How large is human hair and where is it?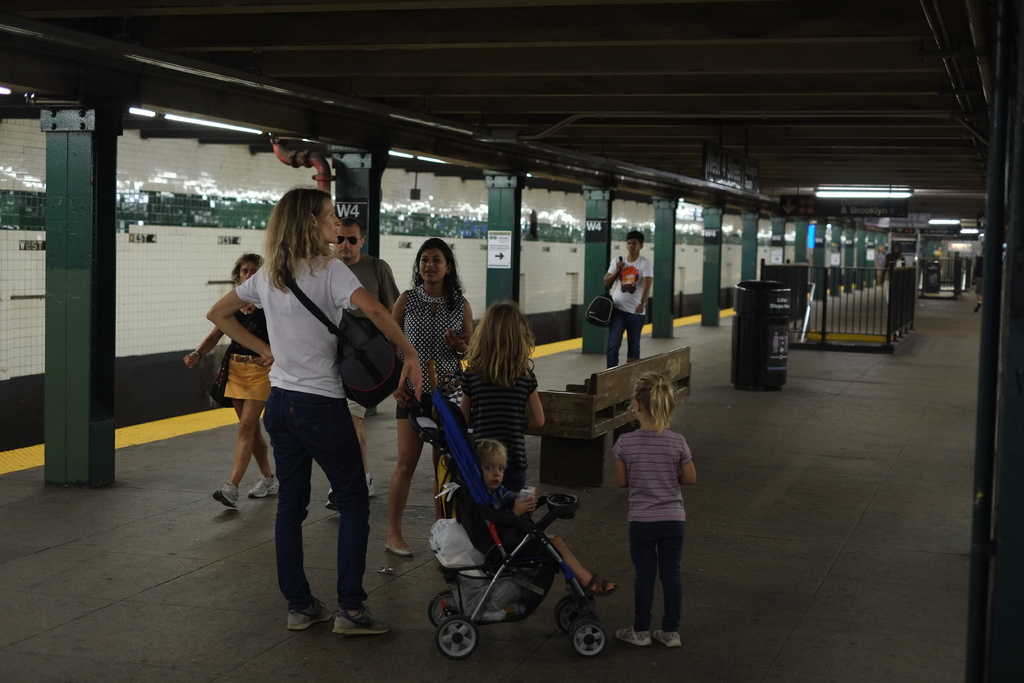
Bounding box: crop(227, 254, 264, 286).
